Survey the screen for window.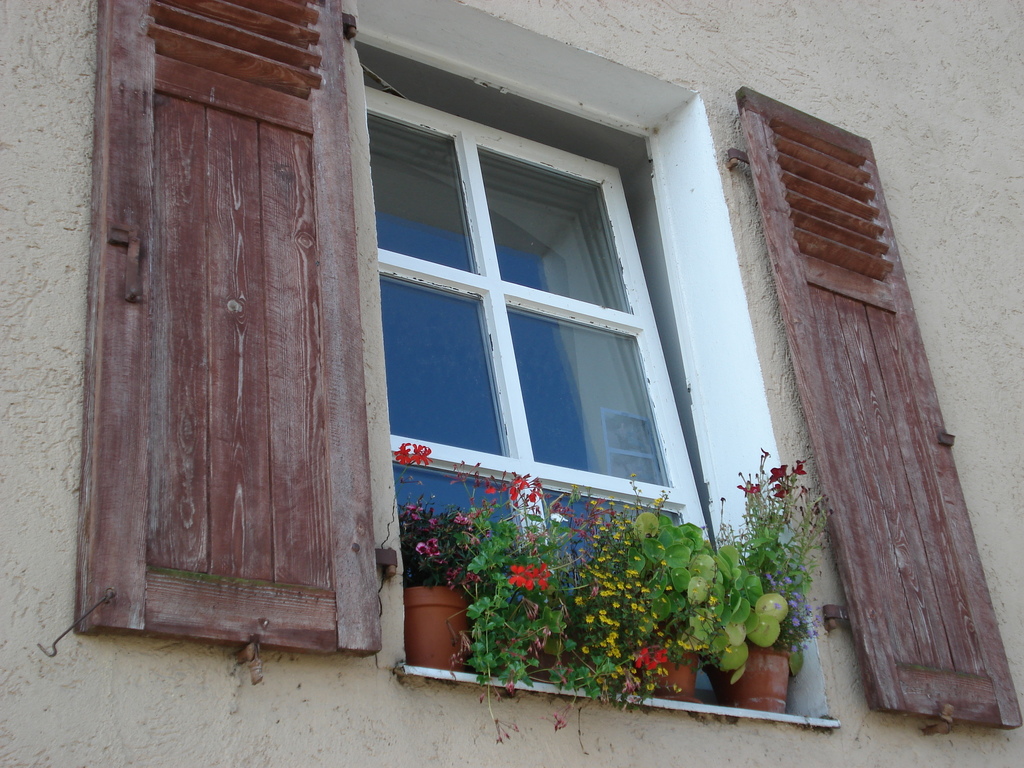
Survey found: <bbox>344, 0, 834, 723</bbox>.
